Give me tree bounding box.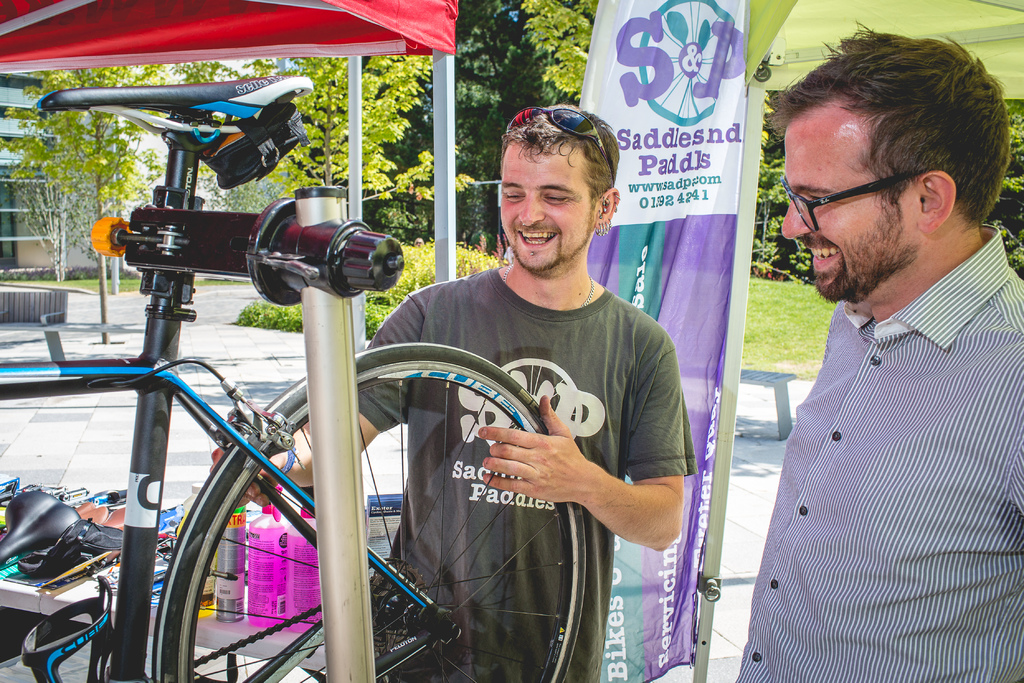
left=458, top=0, right=588, bottom=244.
